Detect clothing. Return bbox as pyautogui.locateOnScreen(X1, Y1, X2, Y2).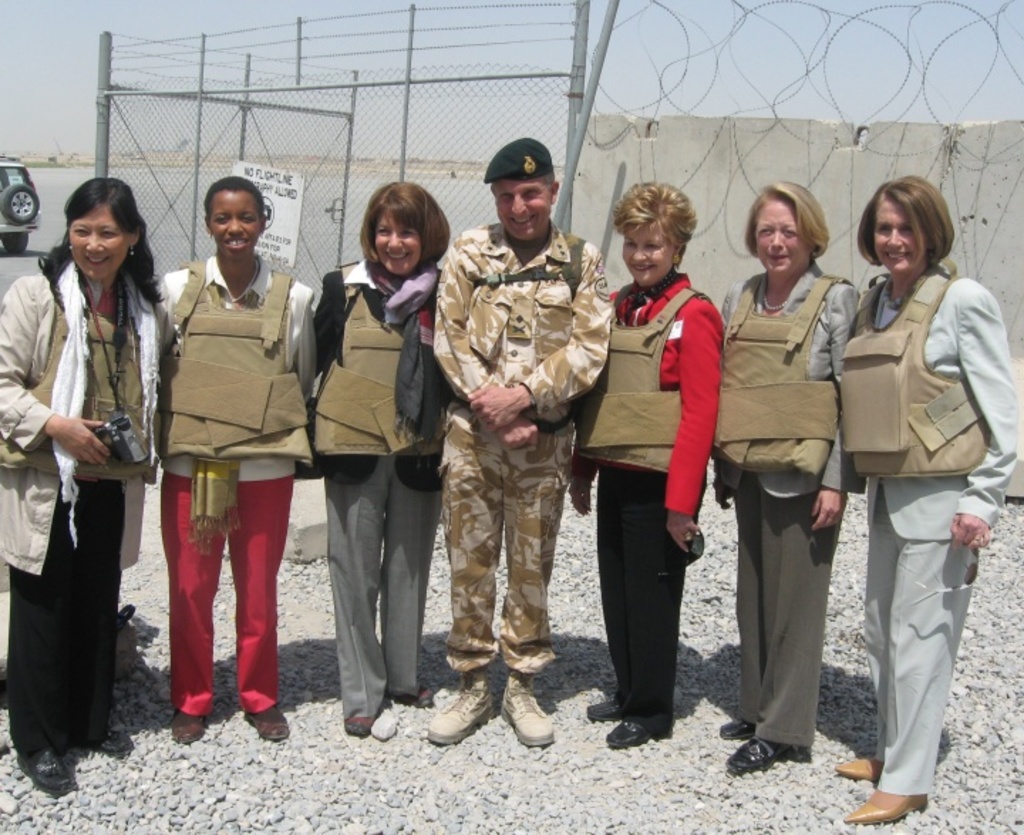
pyautogui.locateOnScreen(139, 249, 316, 717).
